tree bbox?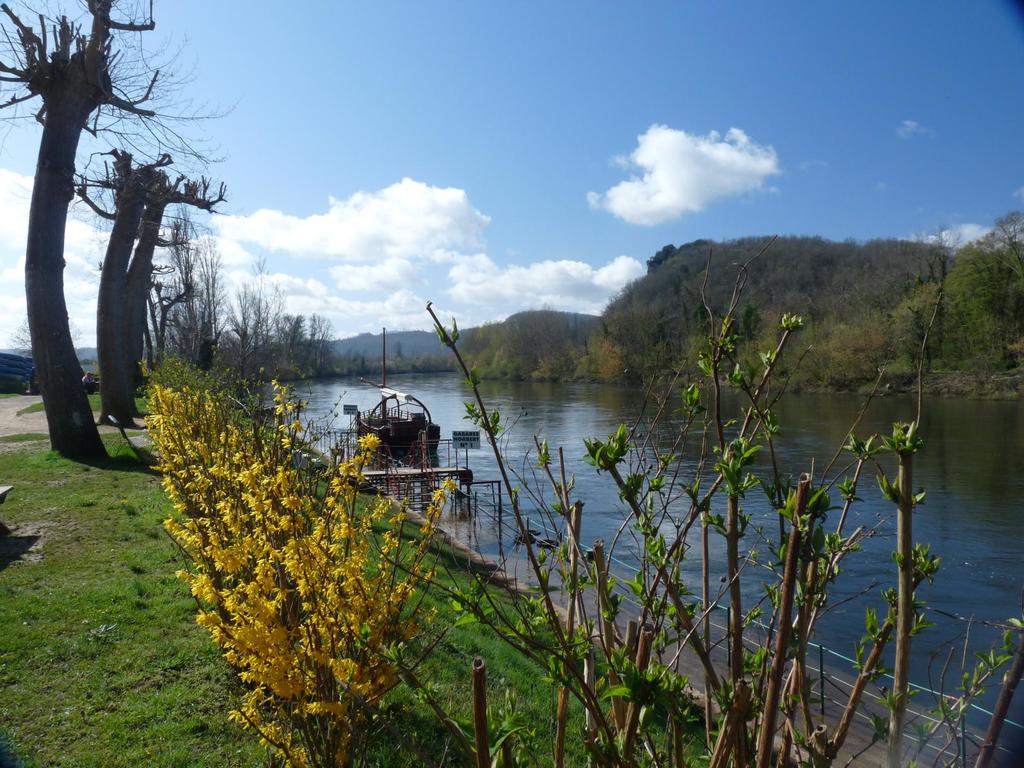
138:379:456:767
